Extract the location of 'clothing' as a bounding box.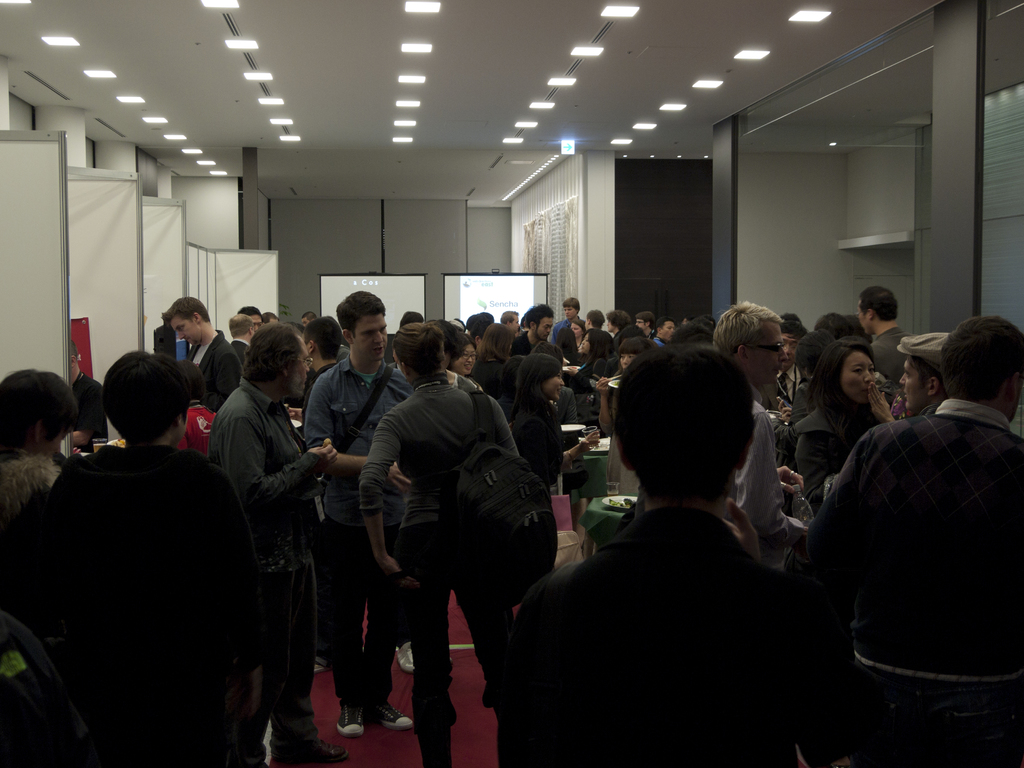
[x1=783, y1=405, x2=881, y2=515].
